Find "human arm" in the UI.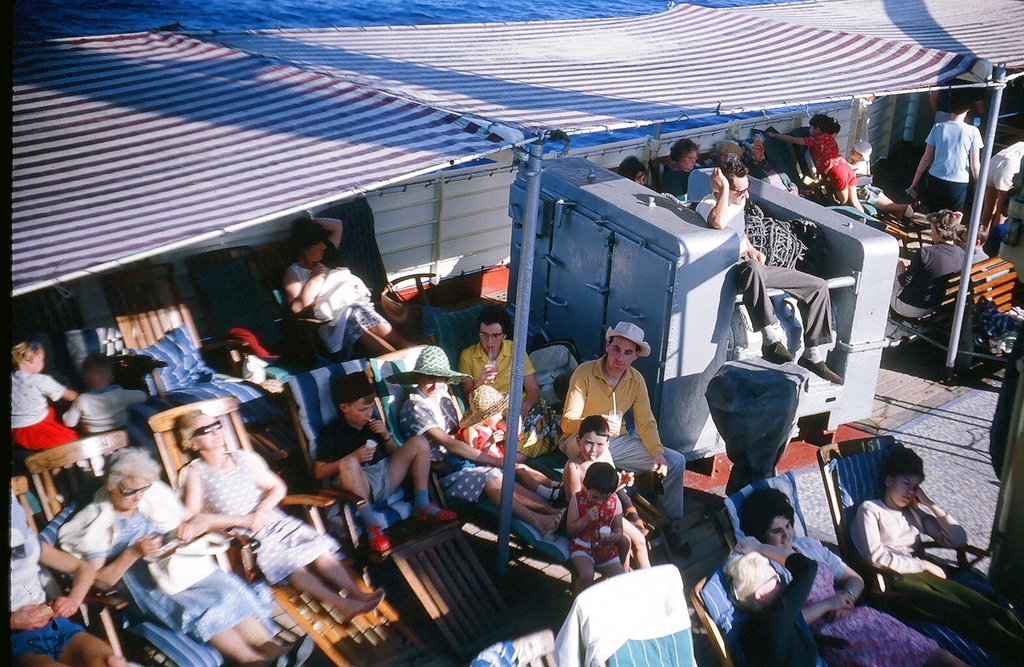
UI element at {"x1": 523, "y1": 352, "x2": 540, "y2": 409}.
